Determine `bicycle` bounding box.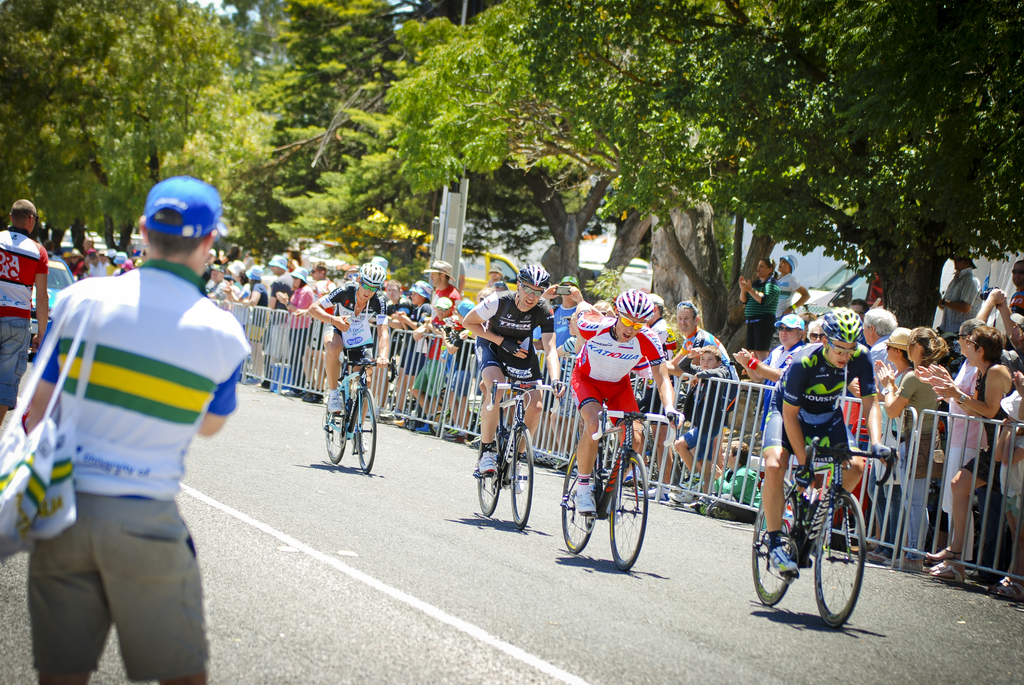
Determined: [758, 429, 874, 631].
